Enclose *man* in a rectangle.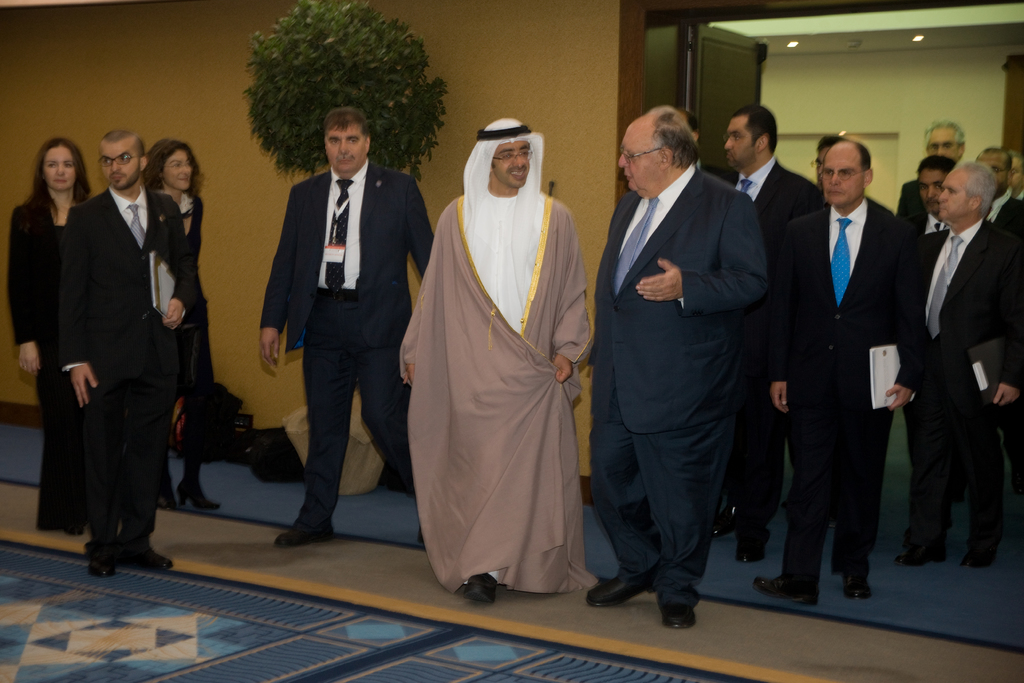
(x1=909, y1=151, x2=955, y2=312).
